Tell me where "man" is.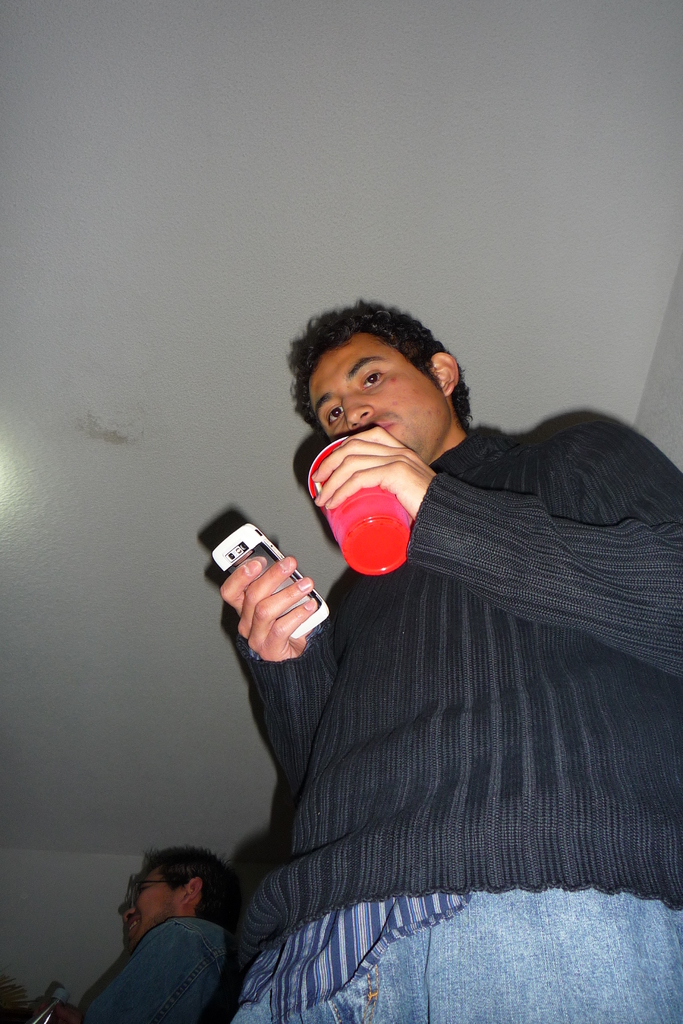
"man" is at Rect(218, 296, 682, 1023).
